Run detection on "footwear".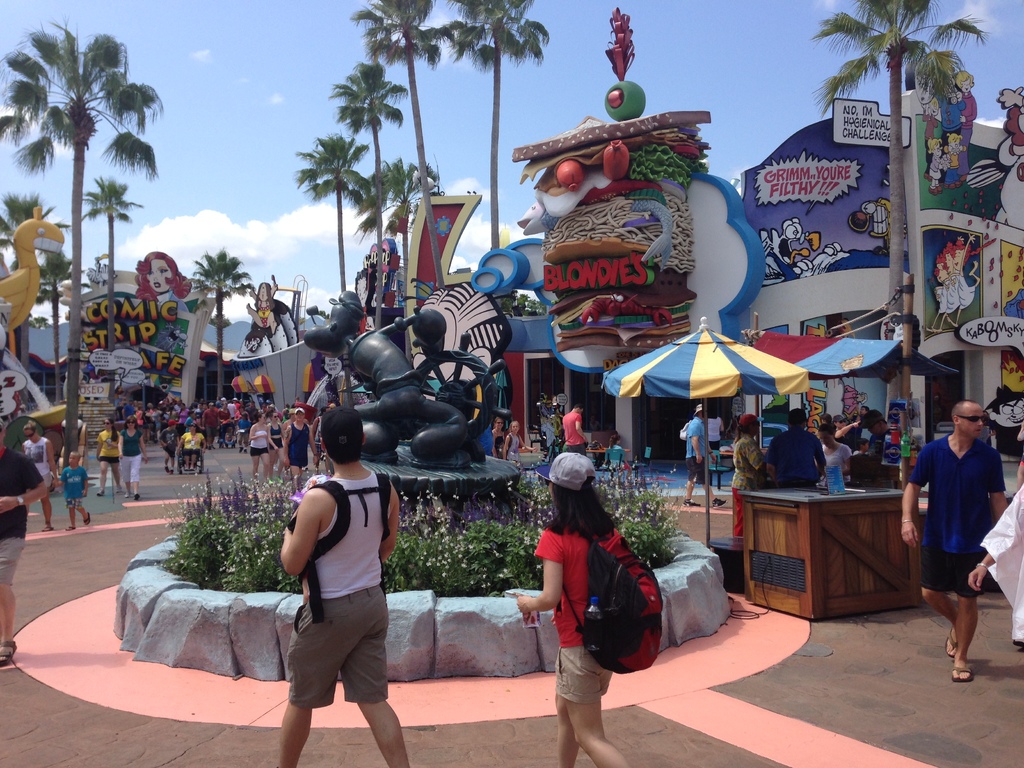
Result: box=[944, 624, 959, 661].
